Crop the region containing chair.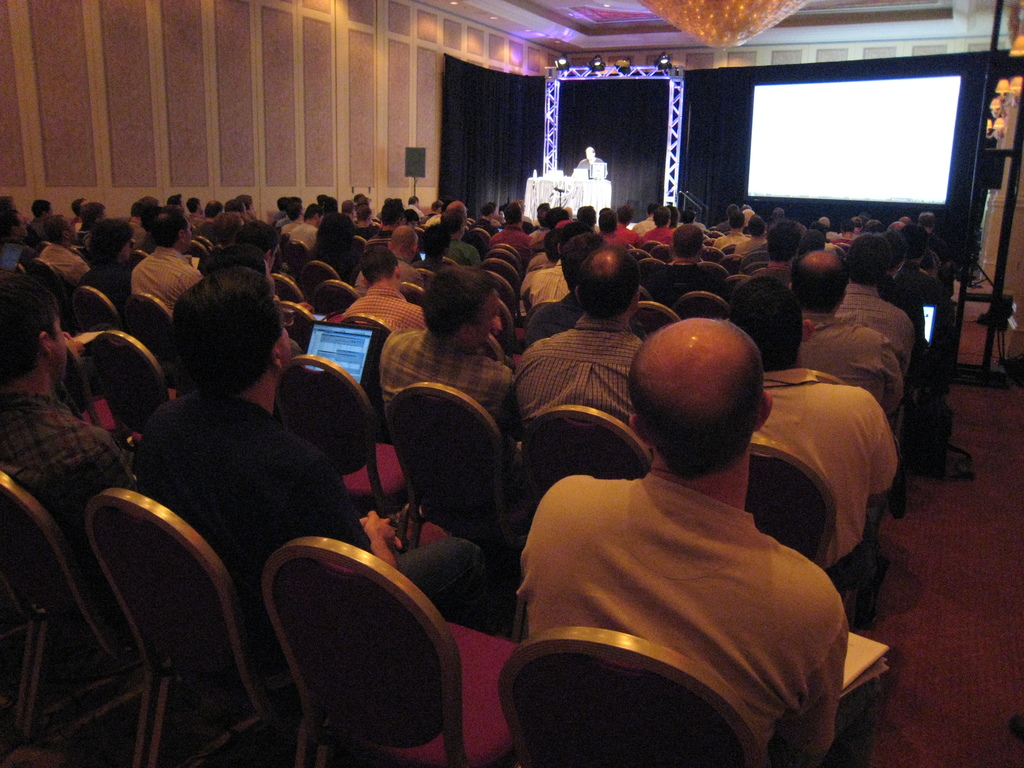
Crop region: 490 252 518 276.
